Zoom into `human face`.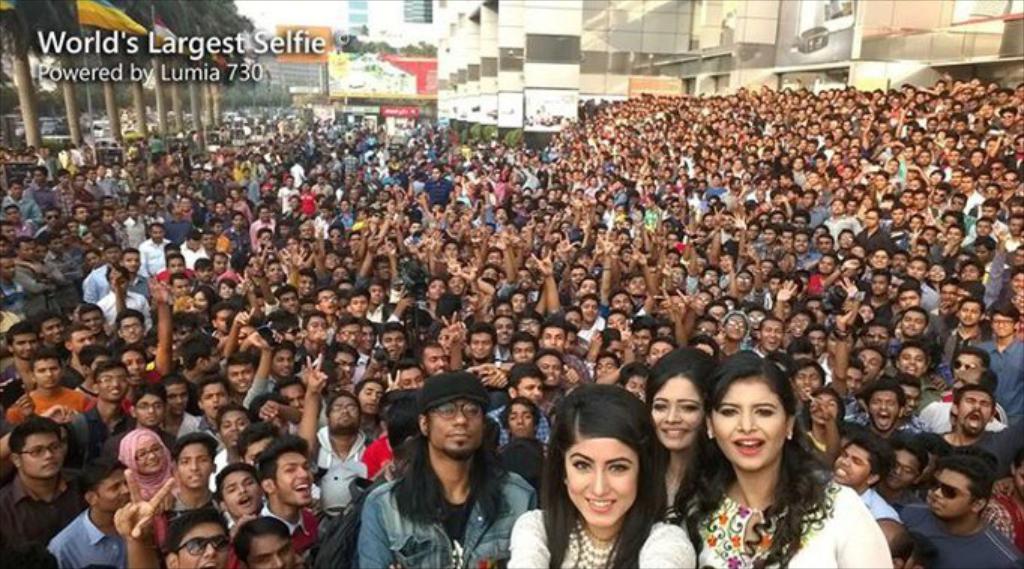
Zoom target: (left=252, top=533, right=294, bottom=567).
